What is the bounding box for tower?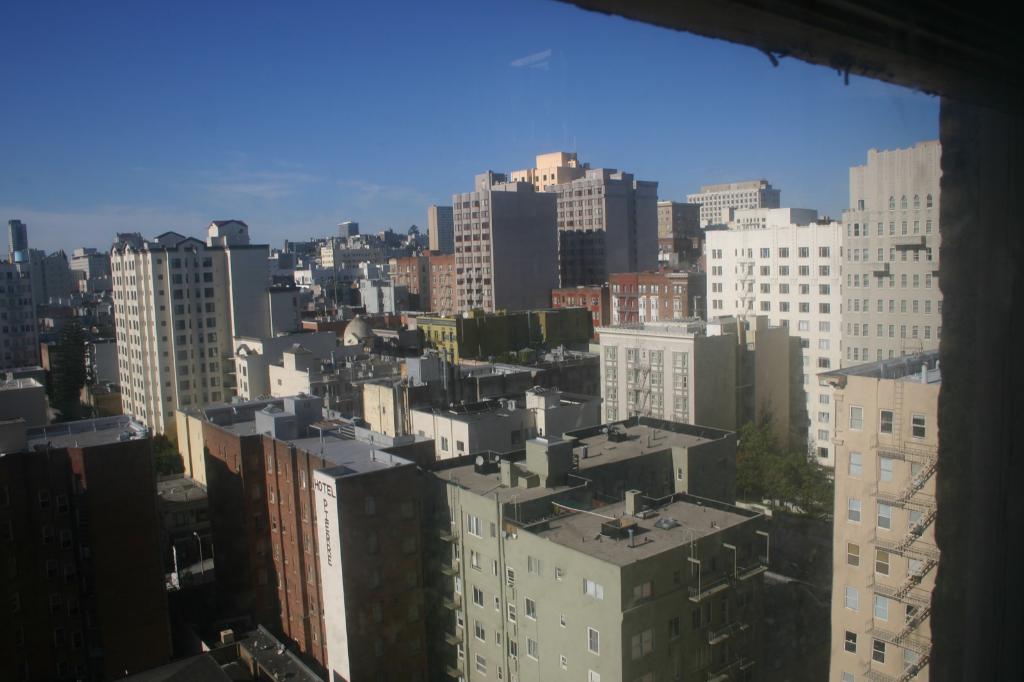
(left=815, top=351, right=946, bottom=681).
